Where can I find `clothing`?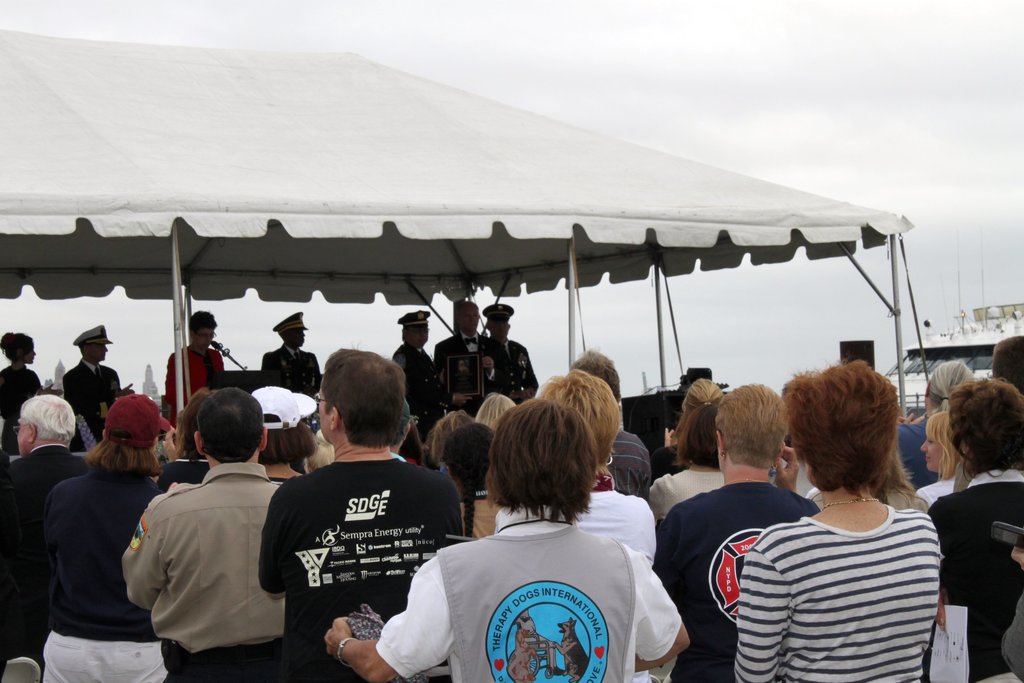
You can find it at rect(722, 498, 936, 682).
